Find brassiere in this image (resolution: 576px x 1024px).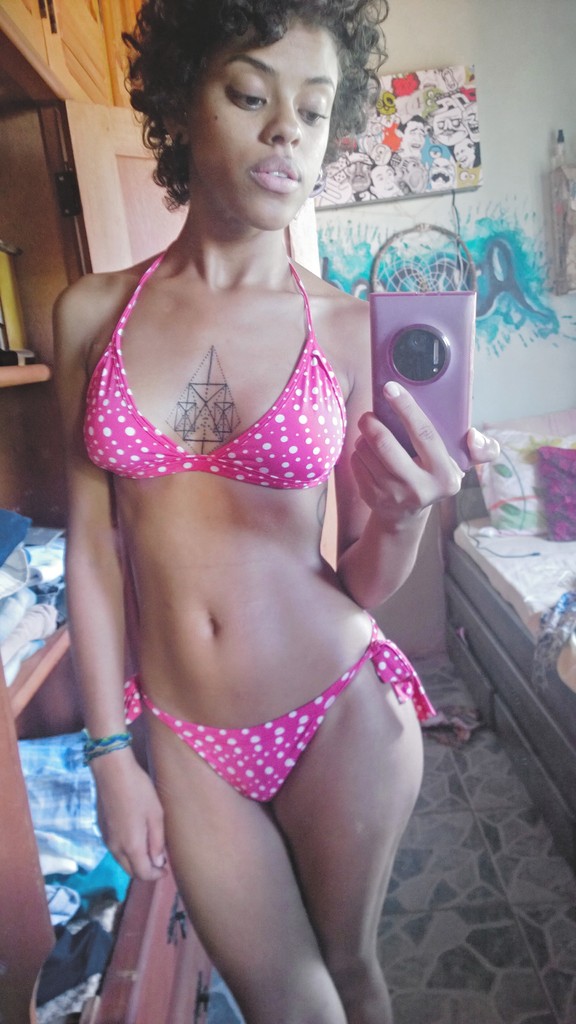
(left=76, top=244, right=349, bottom=484).
